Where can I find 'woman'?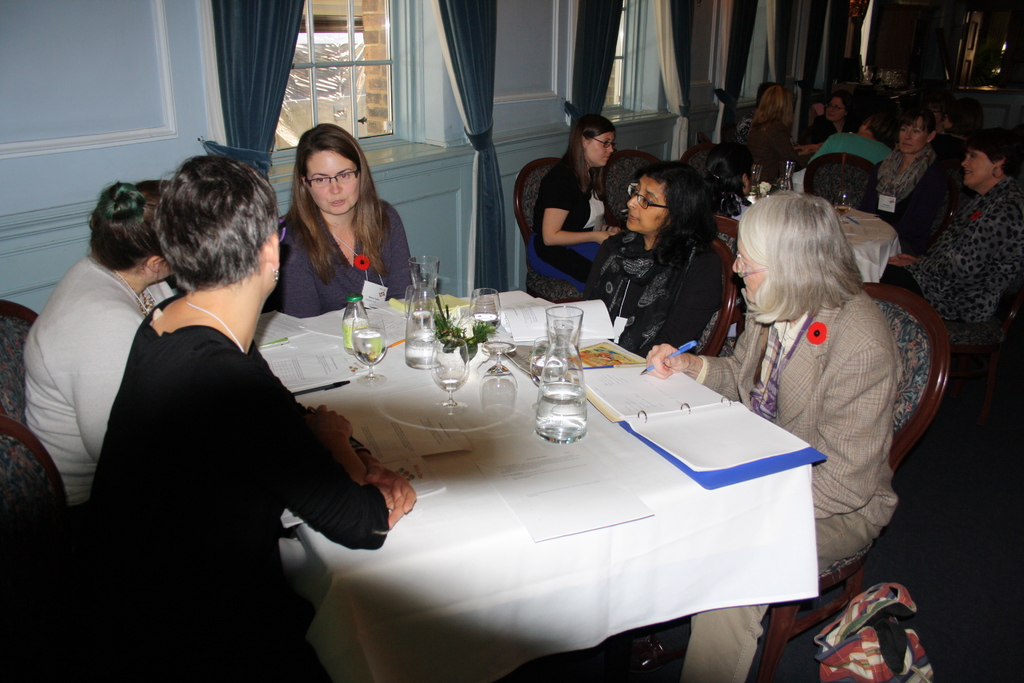
You can find it at [557,163,718,354].
